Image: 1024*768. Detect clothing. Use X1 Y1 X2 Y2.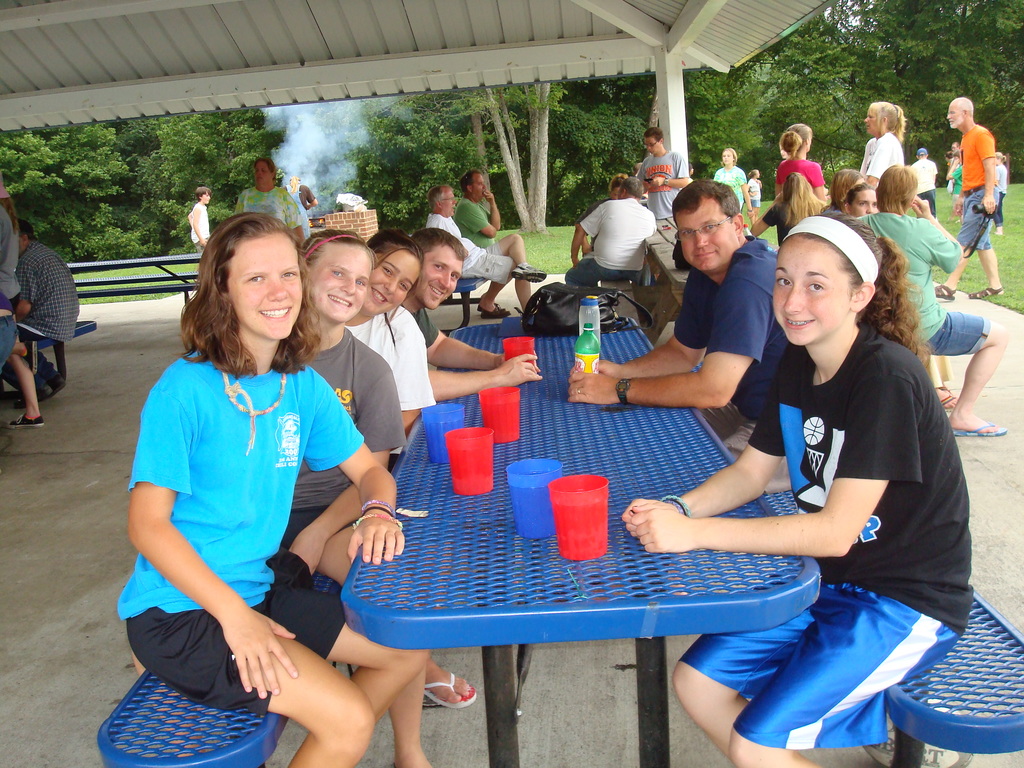
675 239 812 463.
